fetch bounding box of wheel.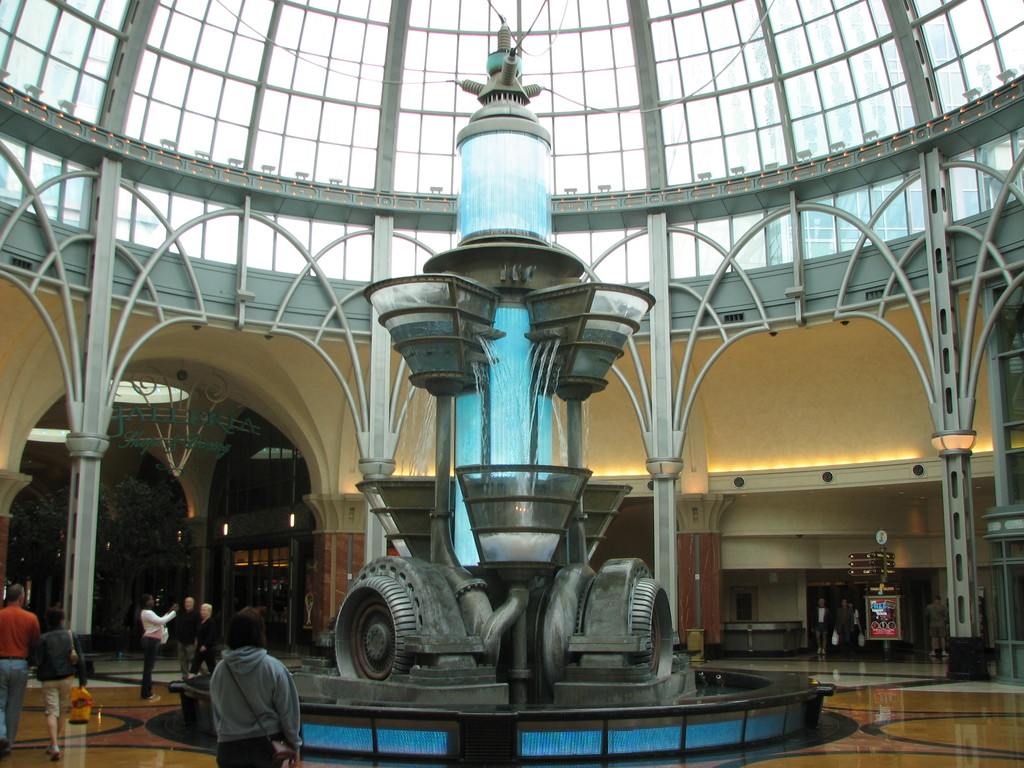
Bbox: 337:581:415:691.
